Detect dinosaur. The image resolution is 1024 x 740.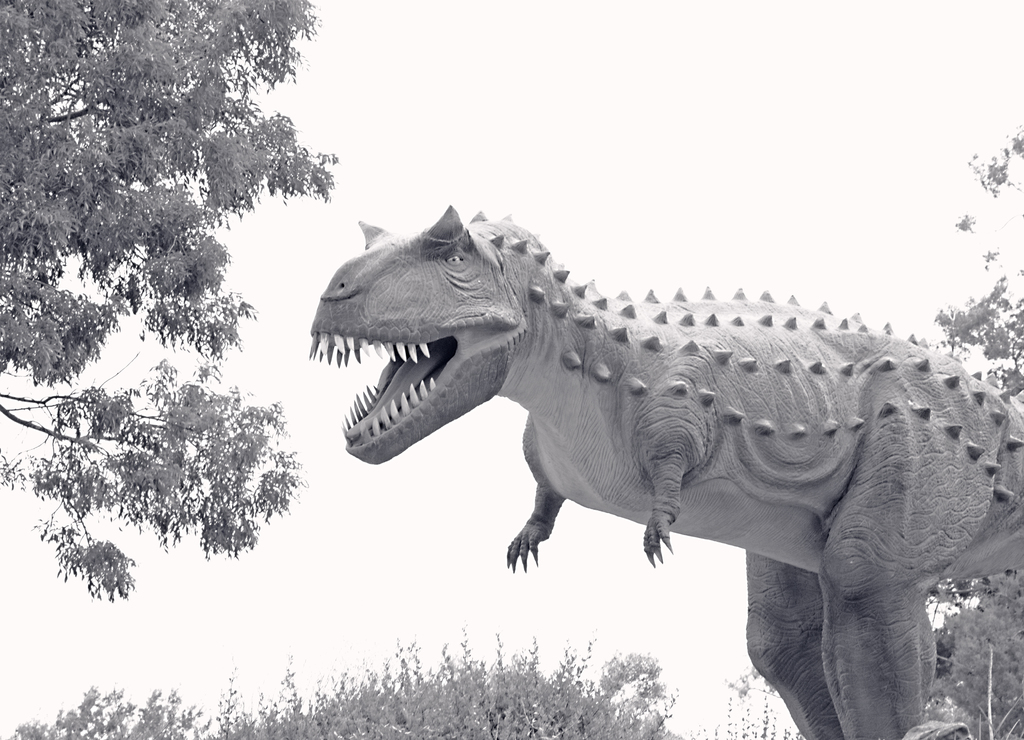
bbox(307, 203, 1023, 739).
